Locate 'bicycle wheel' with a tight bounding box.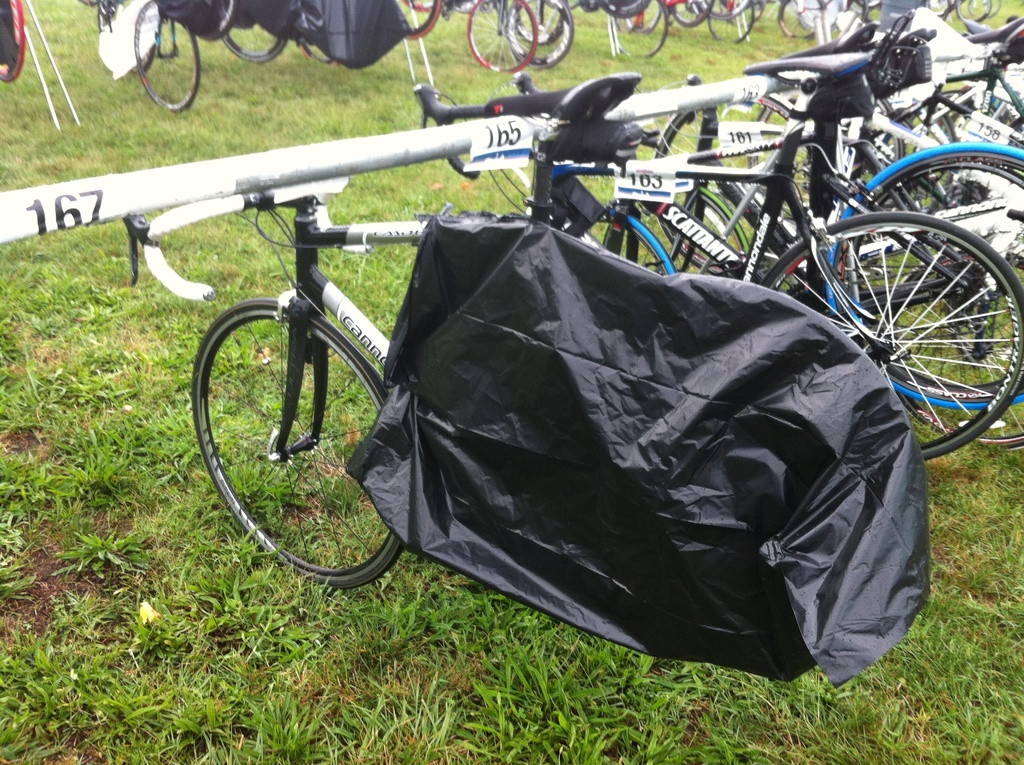
<region>501, 0, 579, 74</region>.
